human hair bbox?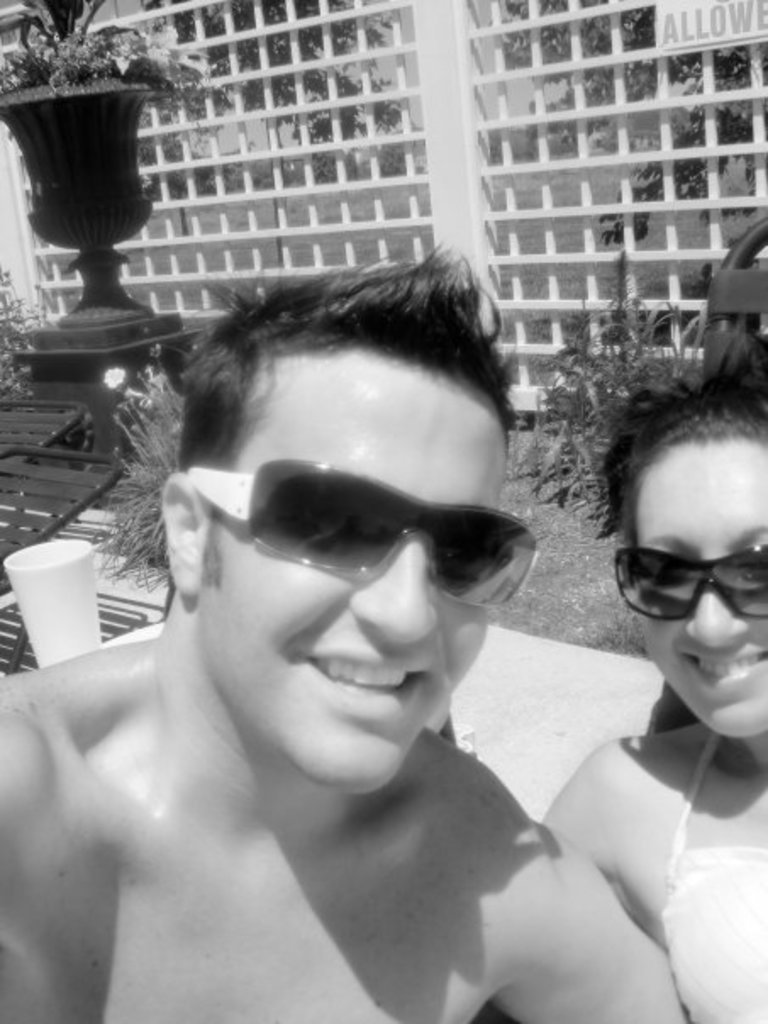
[x1=585, y1=319, x2=766, y2=546]
